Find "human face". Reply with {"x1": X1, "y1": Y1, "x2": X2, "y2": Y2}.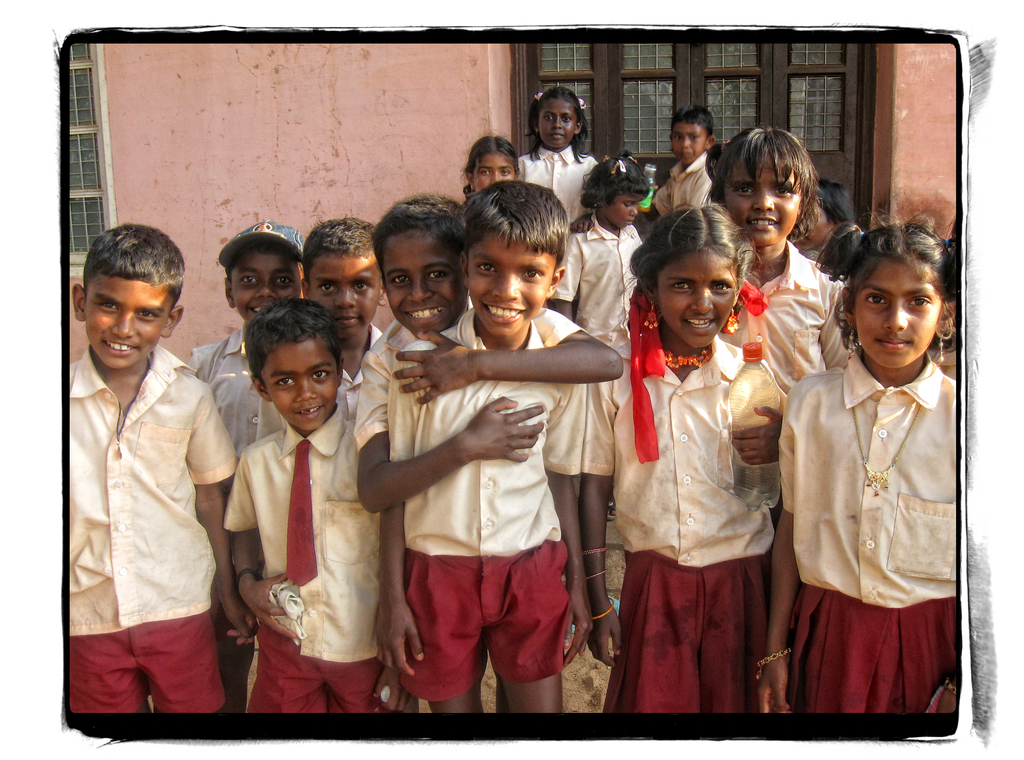
{"x1": 86, "y1": 279, "x2": 172, "y2": 372}.
